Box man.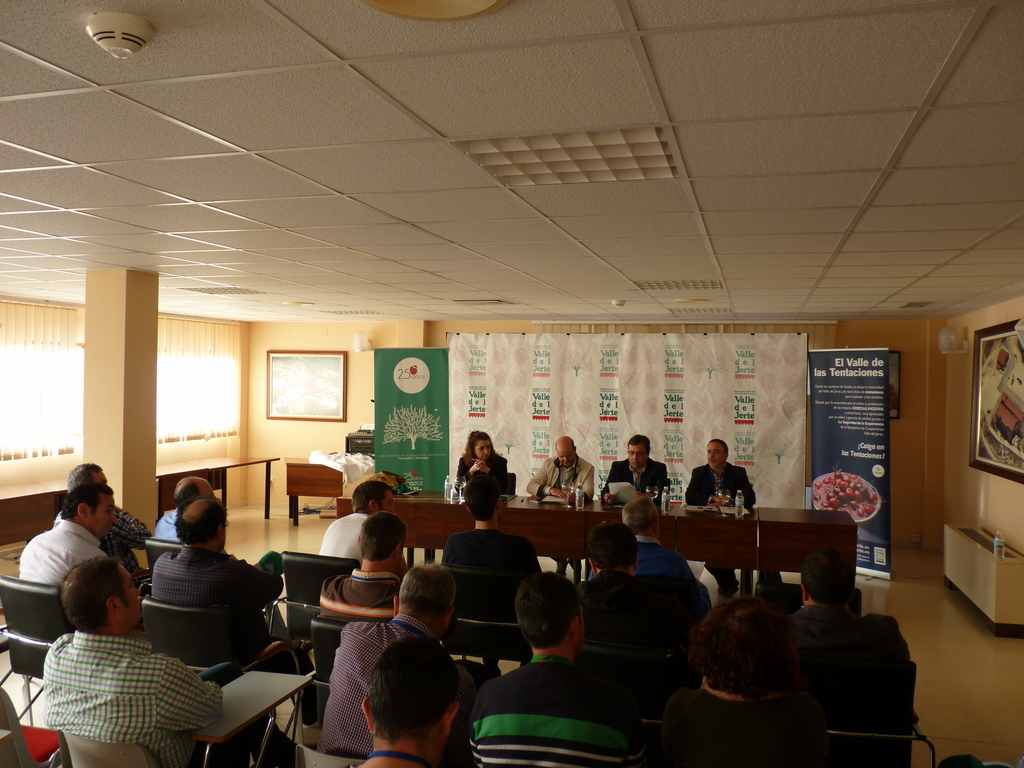
Rect(788, 547, 900, 667).
